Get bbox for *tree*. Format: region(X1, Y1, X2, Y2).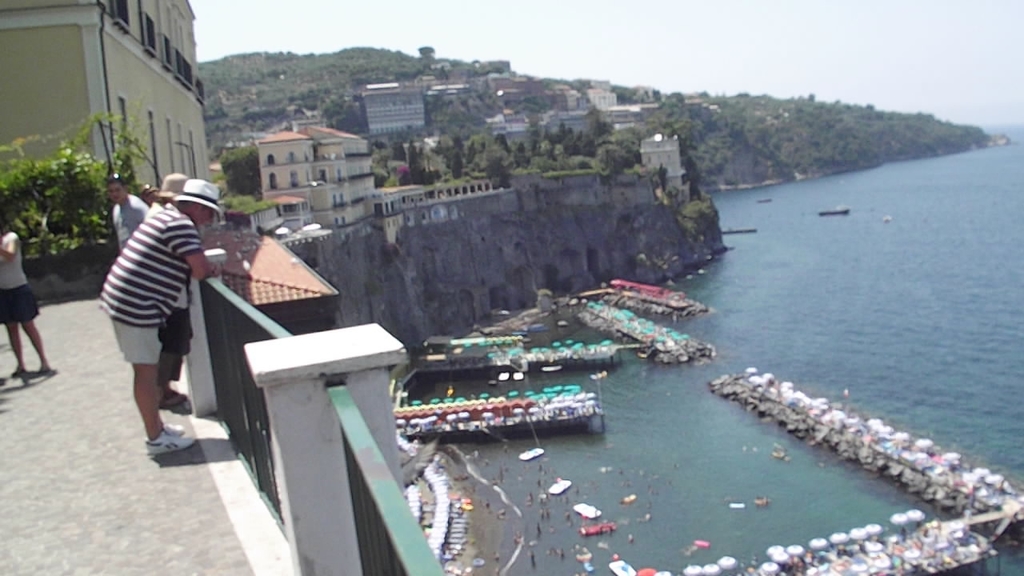
region(214, 144, 257, 191).
